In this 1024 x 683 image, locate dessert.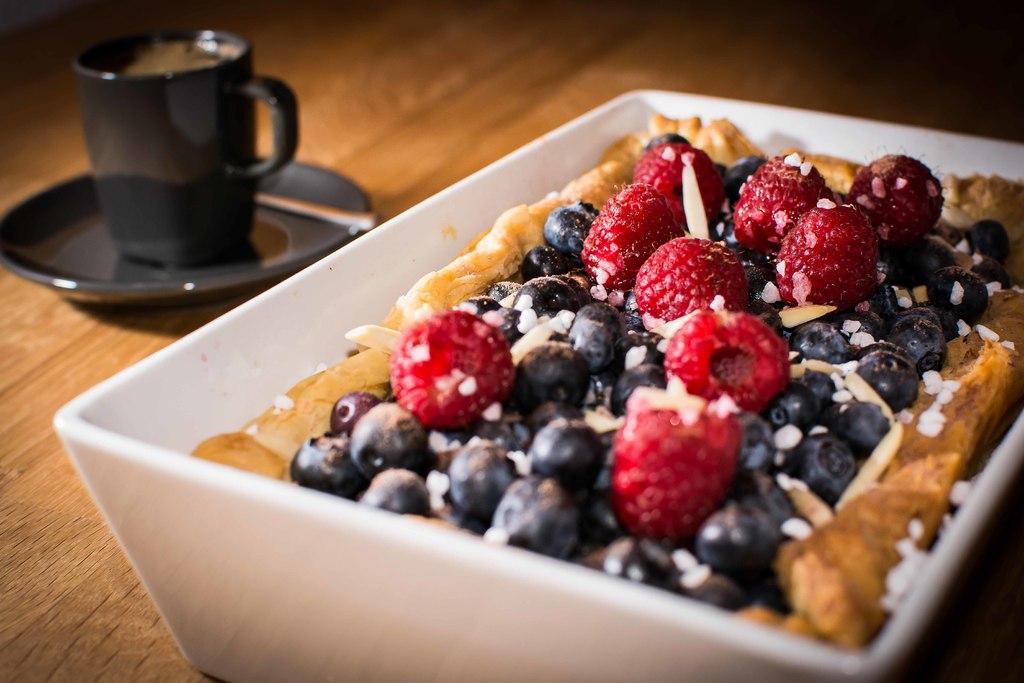
Bounding box: (94,126,1023,646).
